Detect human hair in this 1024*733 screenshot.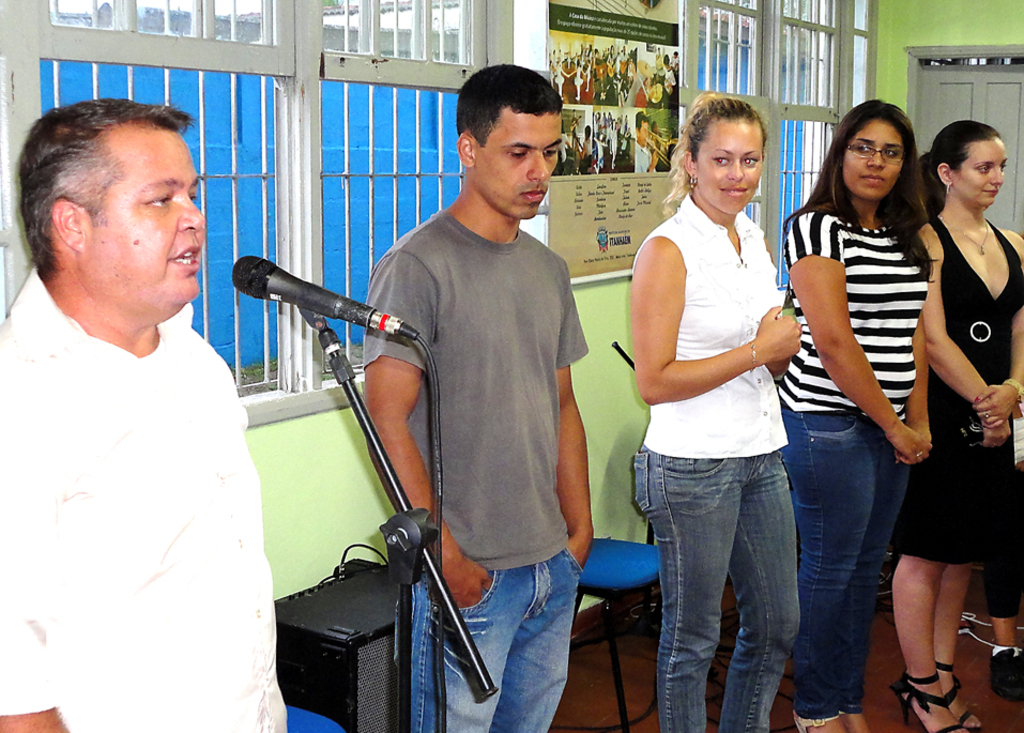
Detection: bbox(800, 96, 933, 281).
